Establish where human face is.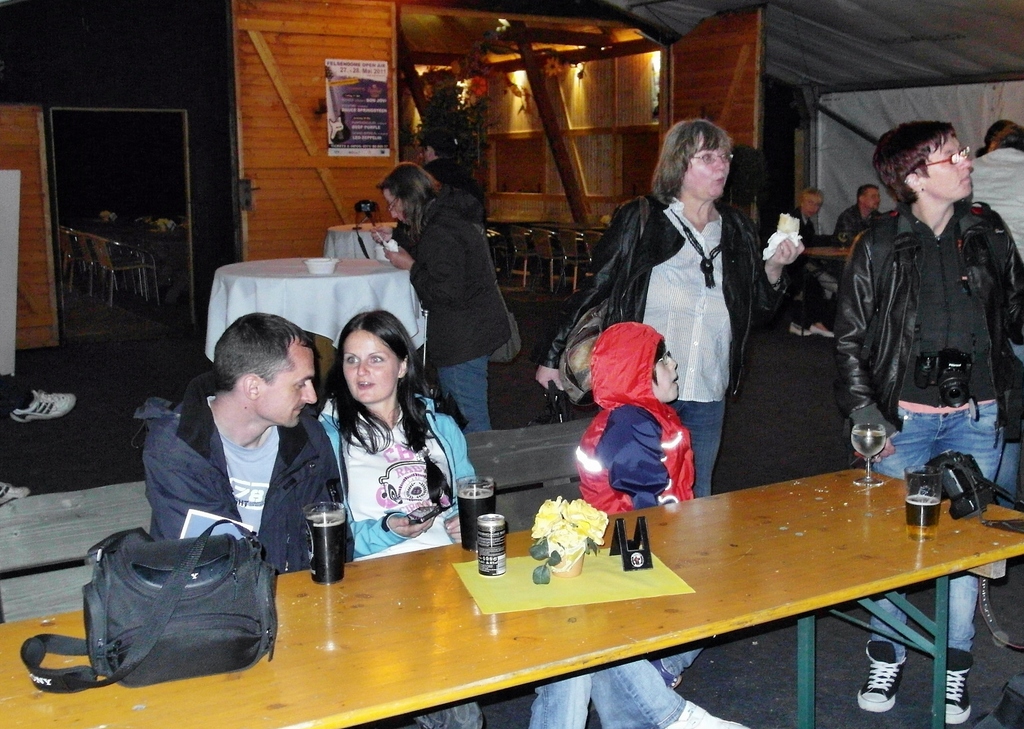
Established at locate(342, 331, 400, 402).
